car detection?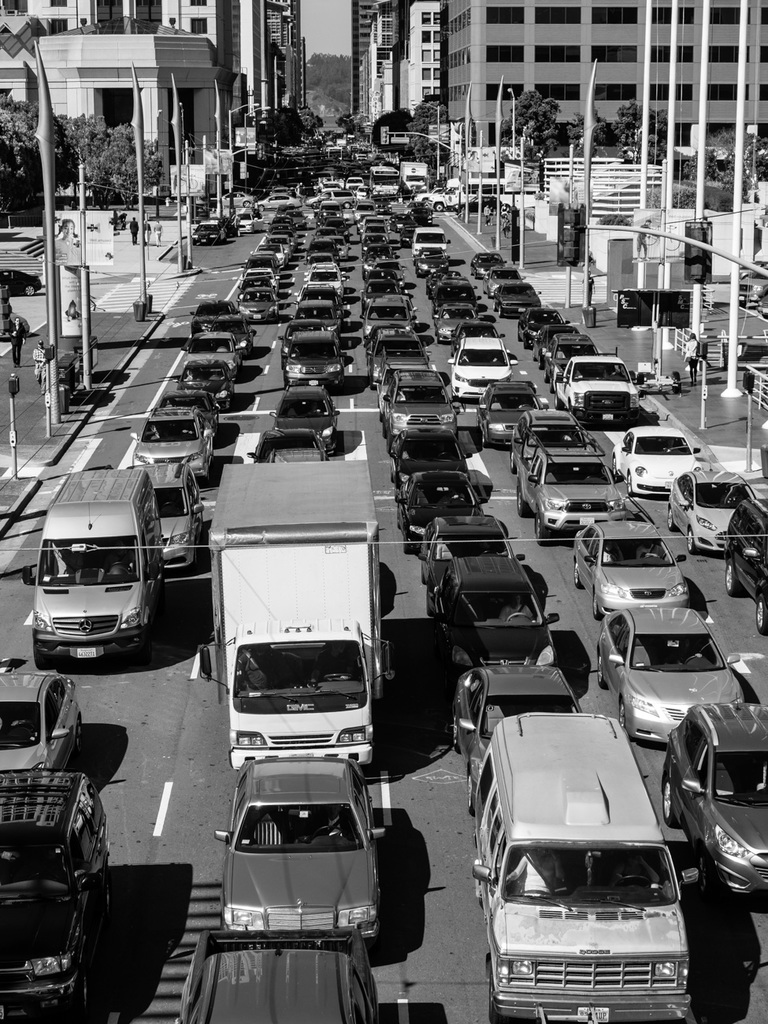
x1=655, y1=699, x2=767, y2=906
